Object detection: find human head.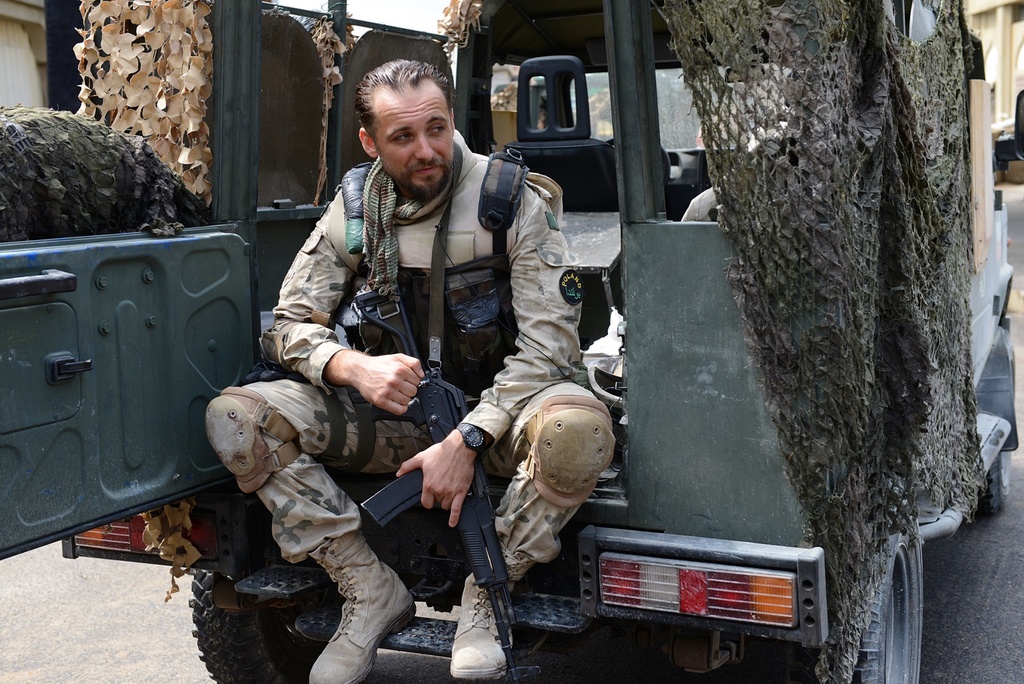
(left=343, top=56, right=465, bottom=189).
